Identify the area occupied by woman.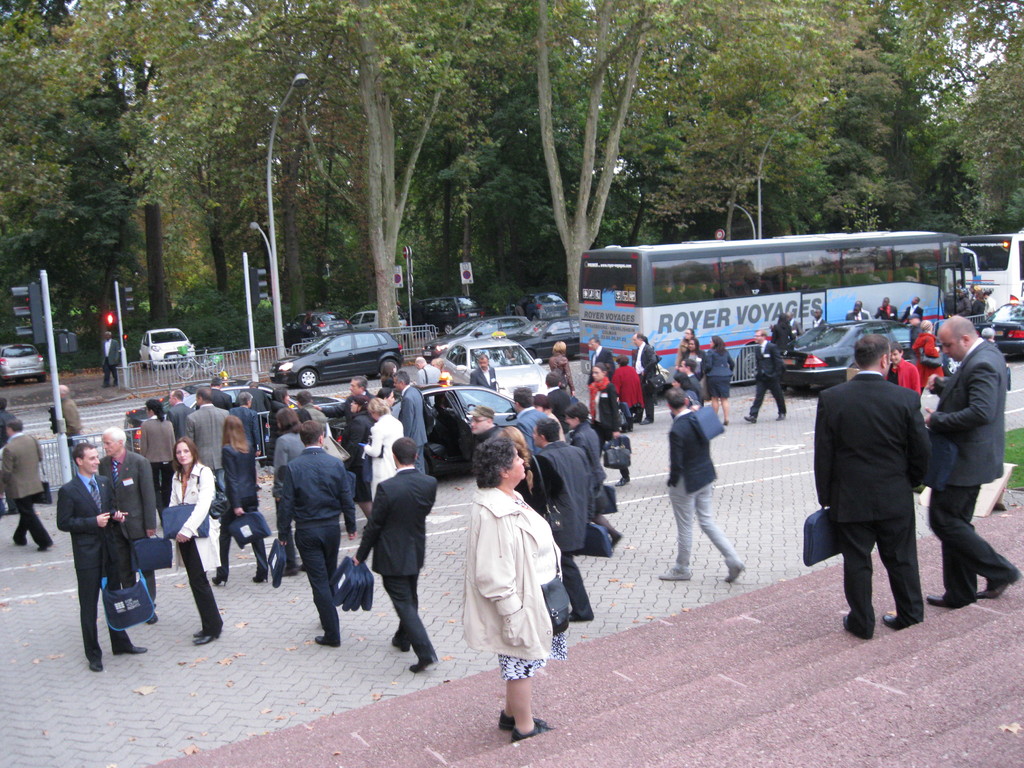
Area: pyautogui.locateOnScreen(338, 396, 372, 529).
